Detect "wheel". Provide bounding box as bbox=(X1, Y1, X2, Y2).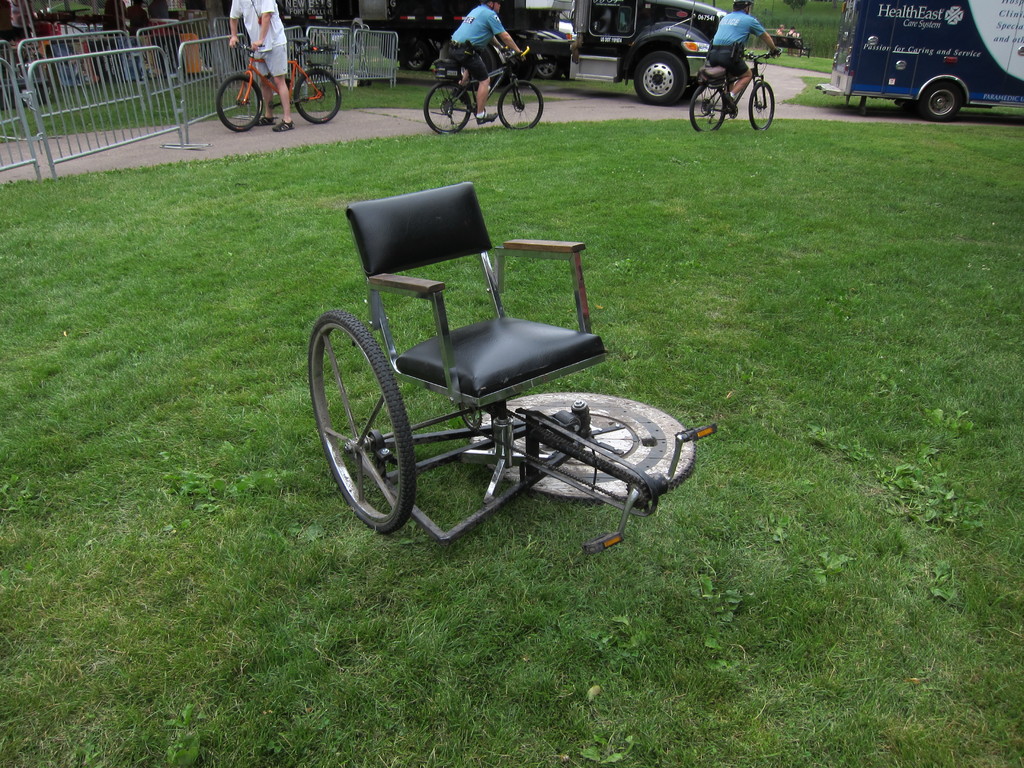
bbox=(320, 303, 419, 541).
